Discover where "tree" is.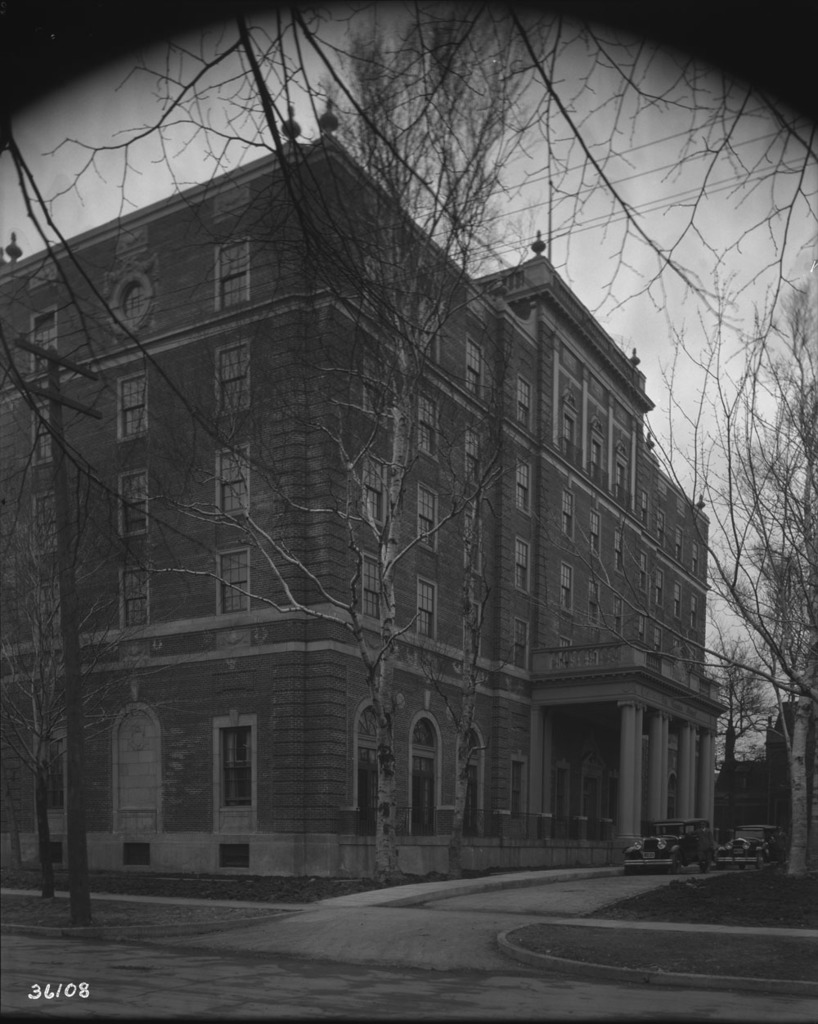
Discovered at (695,286,817,829).
